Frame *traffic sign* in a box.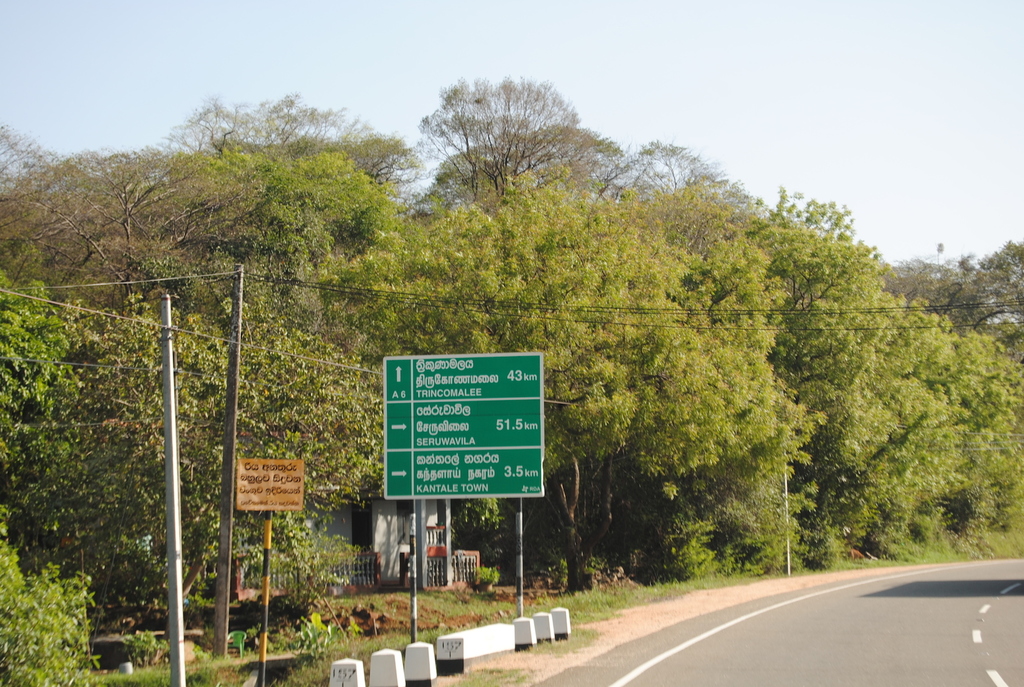
380, 350, 551, 497.
